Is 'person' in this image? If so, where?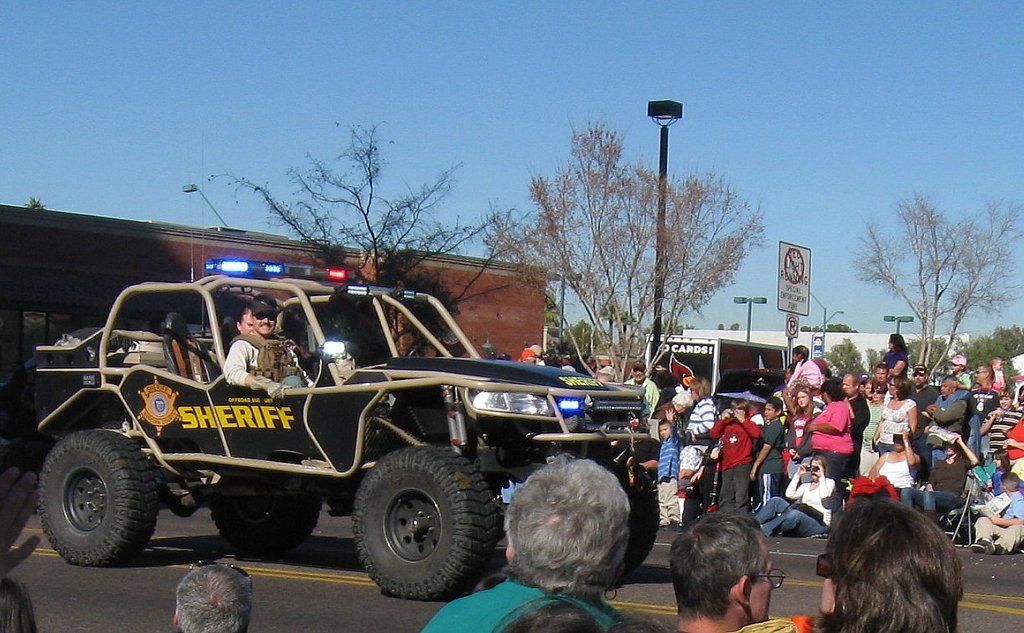
Yes, at rect(170, 560, 253, 632).
